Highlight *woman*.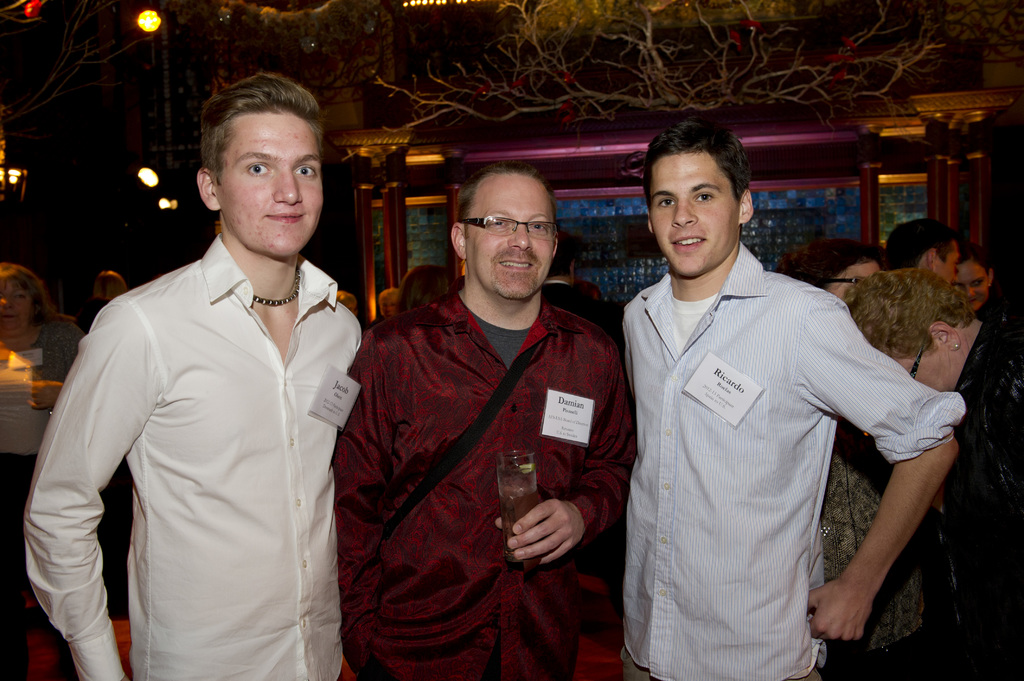
Highlighted region: [950,240,1023,314].
